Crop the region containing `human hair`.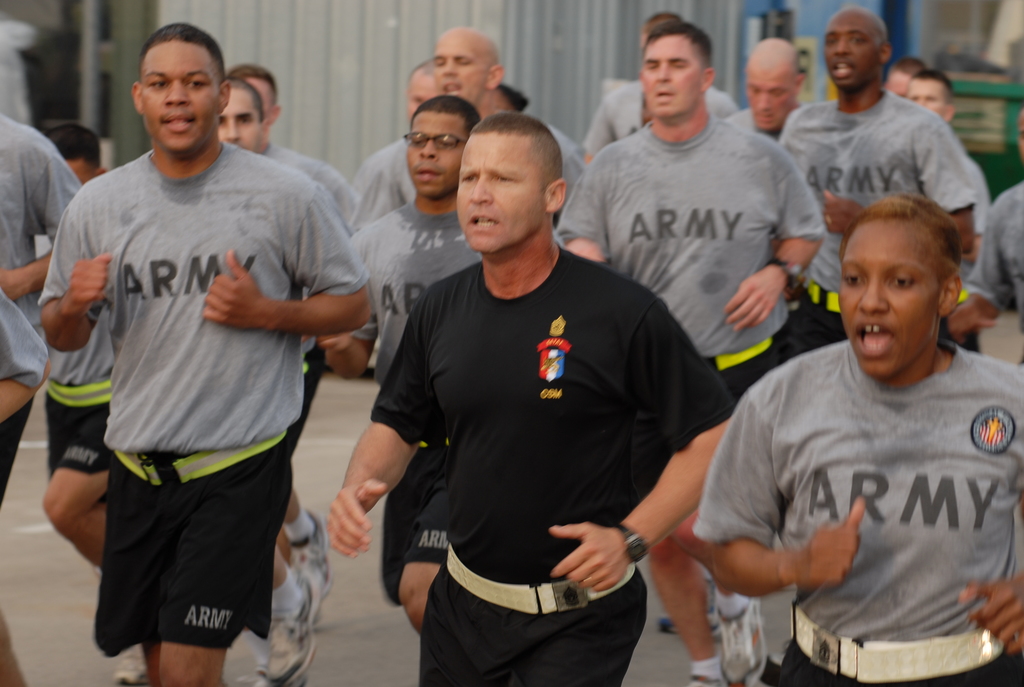
Crop region: bbox=[644, 17, 716, 70].
